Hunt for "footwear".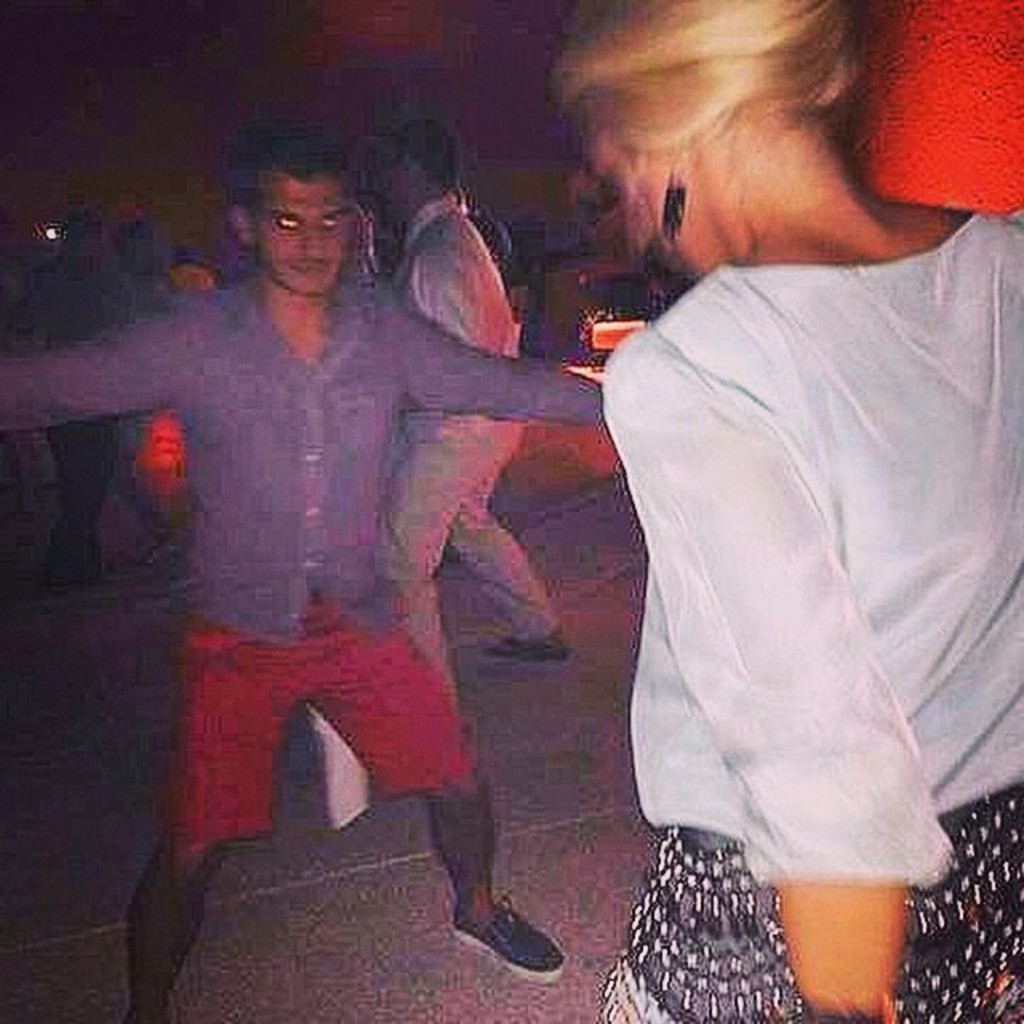
Hunted down at crop(483, 638, 571, 667).
